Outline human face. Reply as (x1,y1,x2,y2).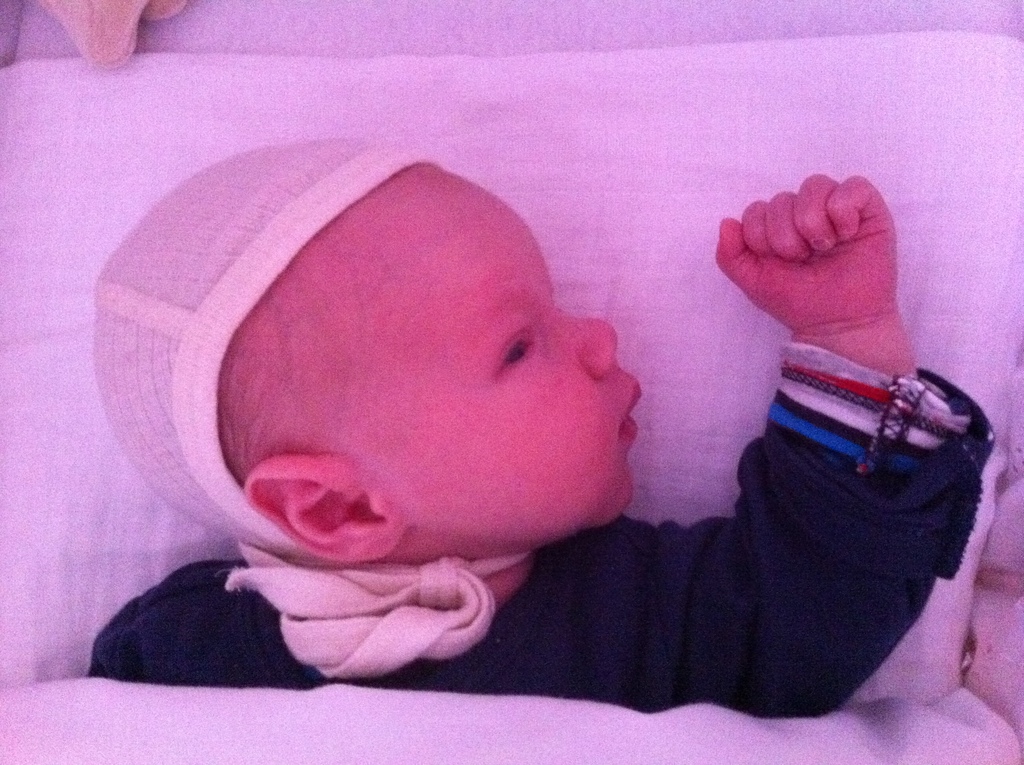
(319,166,645,525).
